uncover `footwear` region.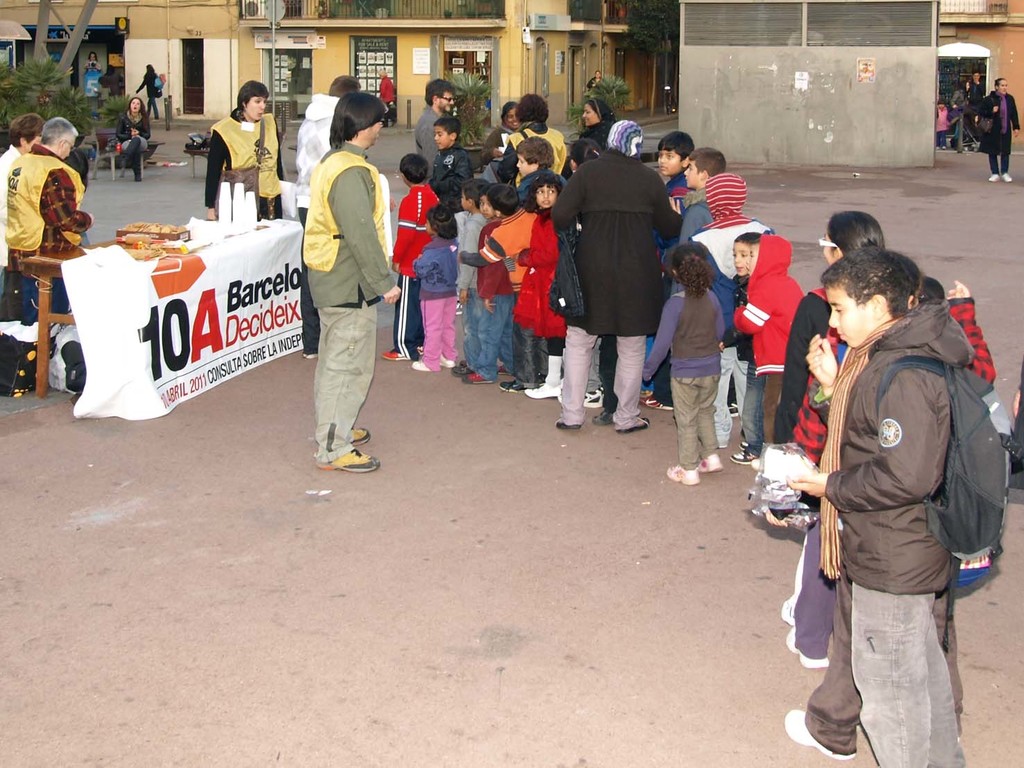
Uncovered: bbox=(1002, 173, 1012, 189).
